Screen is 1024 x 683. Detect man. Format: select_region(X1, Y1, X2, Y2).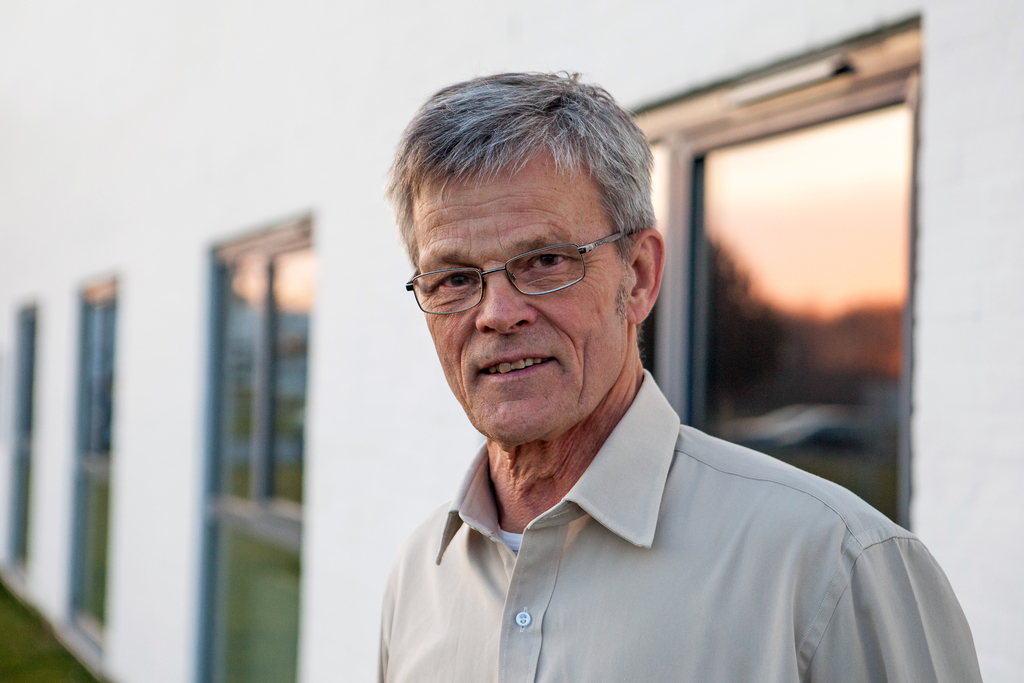
select_region(290, 84, 945, 666).
